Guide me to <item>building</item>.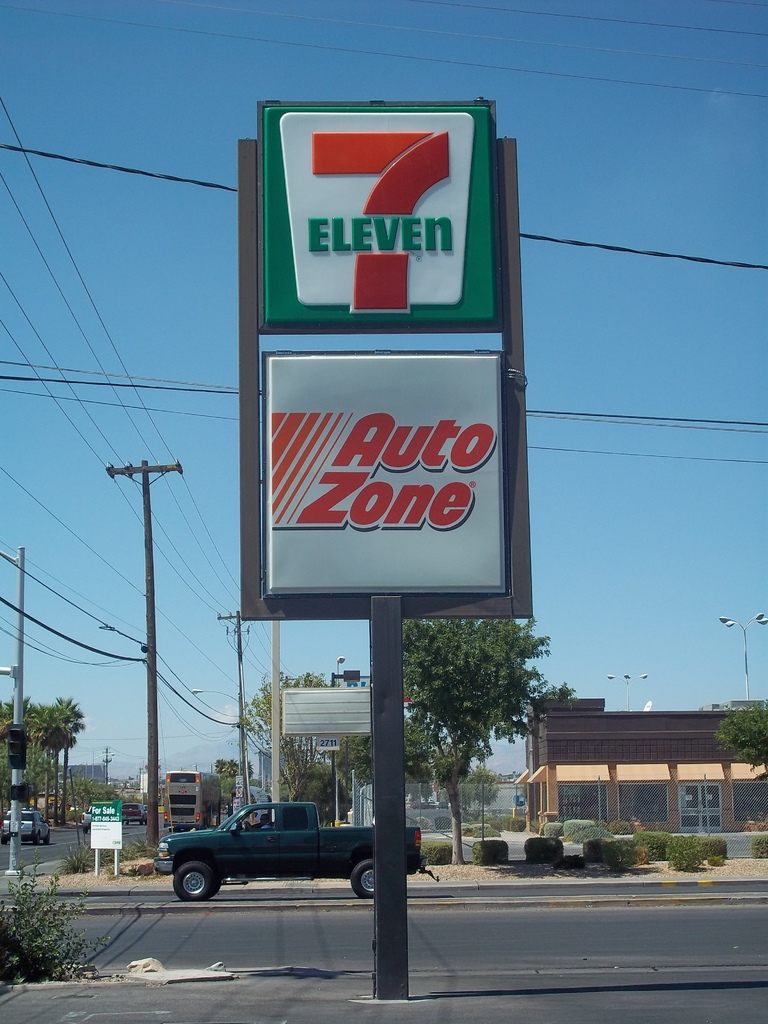
Guidance: 256/748/271/788.
